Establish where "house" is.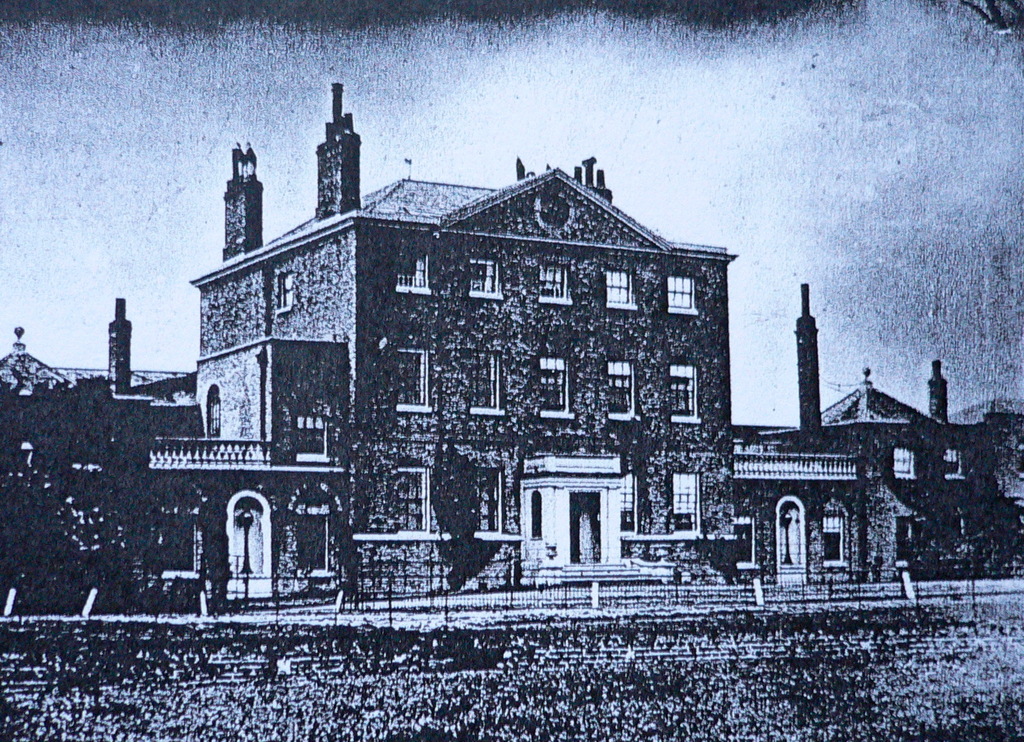
Established at 730/299/1023/585.
